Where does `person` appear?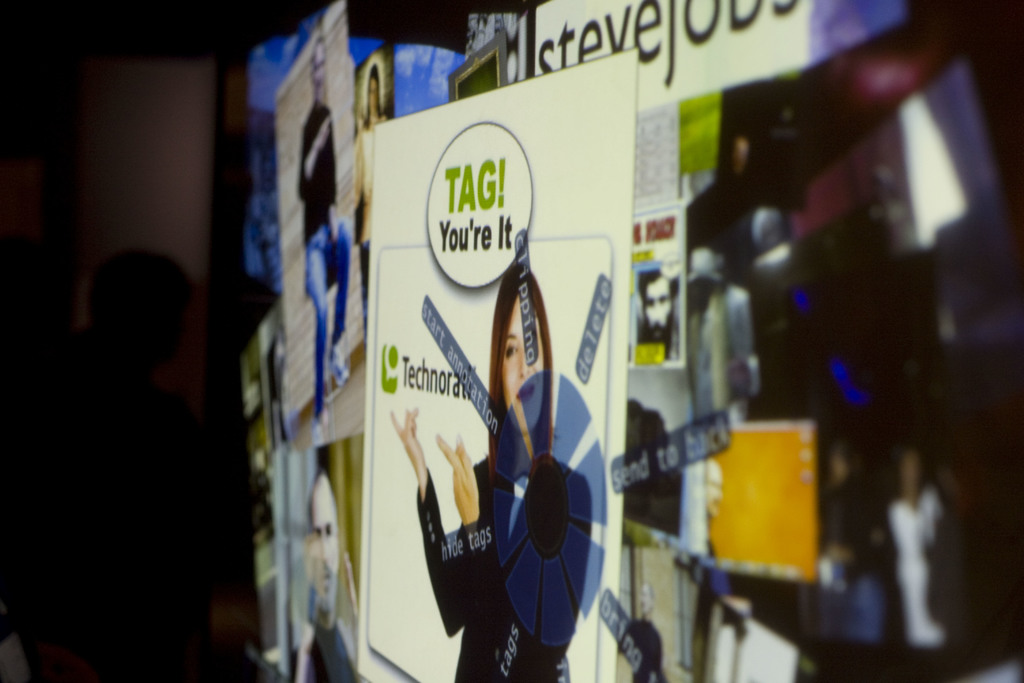
Appears at {"left": 287, "top": 30, "right": 351, "bottom": 431}.
